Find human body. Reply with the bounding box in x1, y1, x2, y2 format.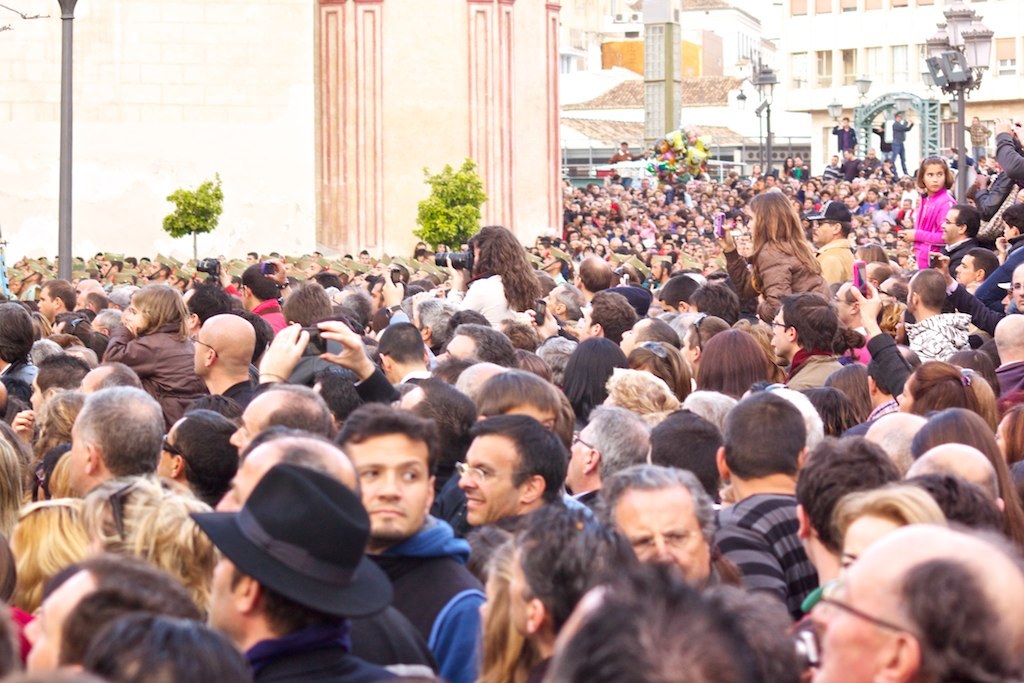
803, 195, 861, 287.
